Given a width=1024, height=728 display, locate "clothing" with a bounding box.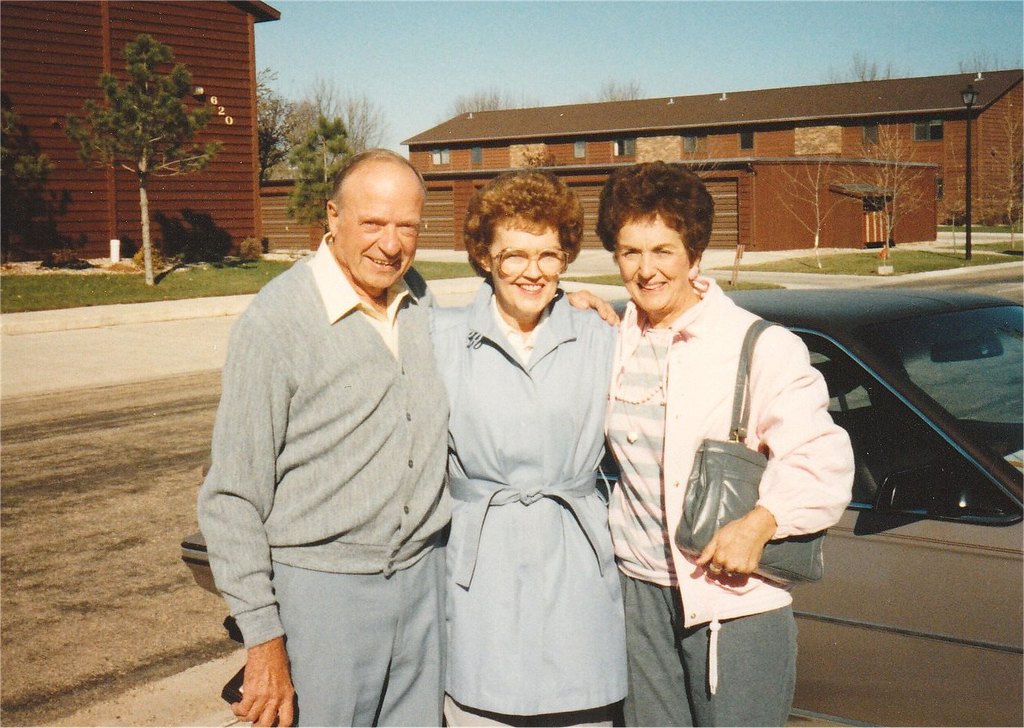
Located: [x1=214, y1=229, x2=449, y2=727].
